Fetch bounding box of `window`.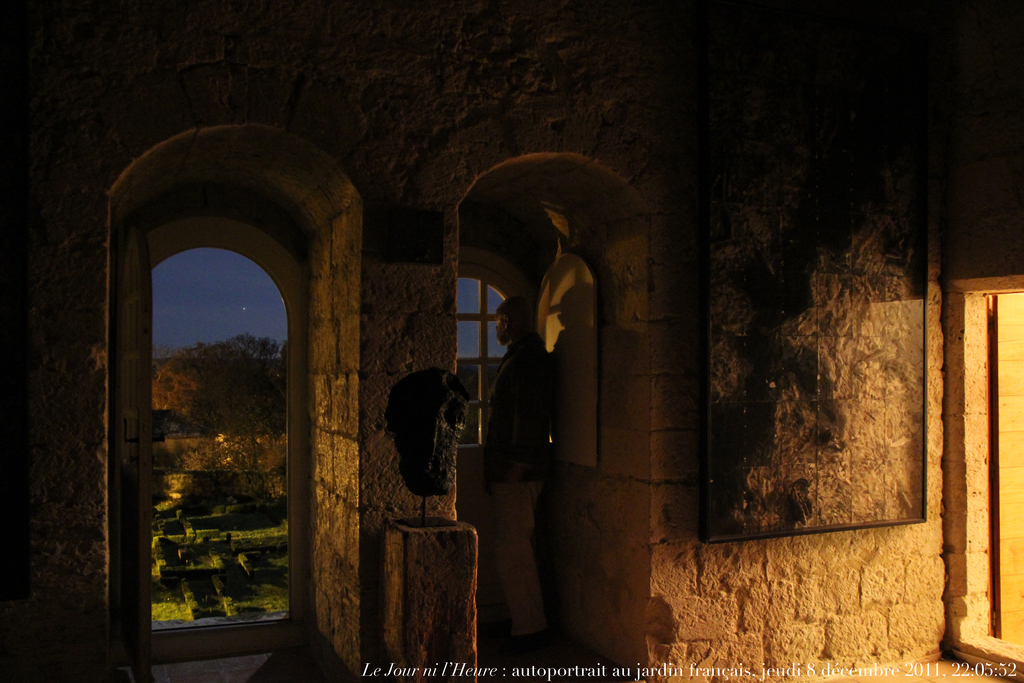
Bbox: (138, 226, 321, 654).
